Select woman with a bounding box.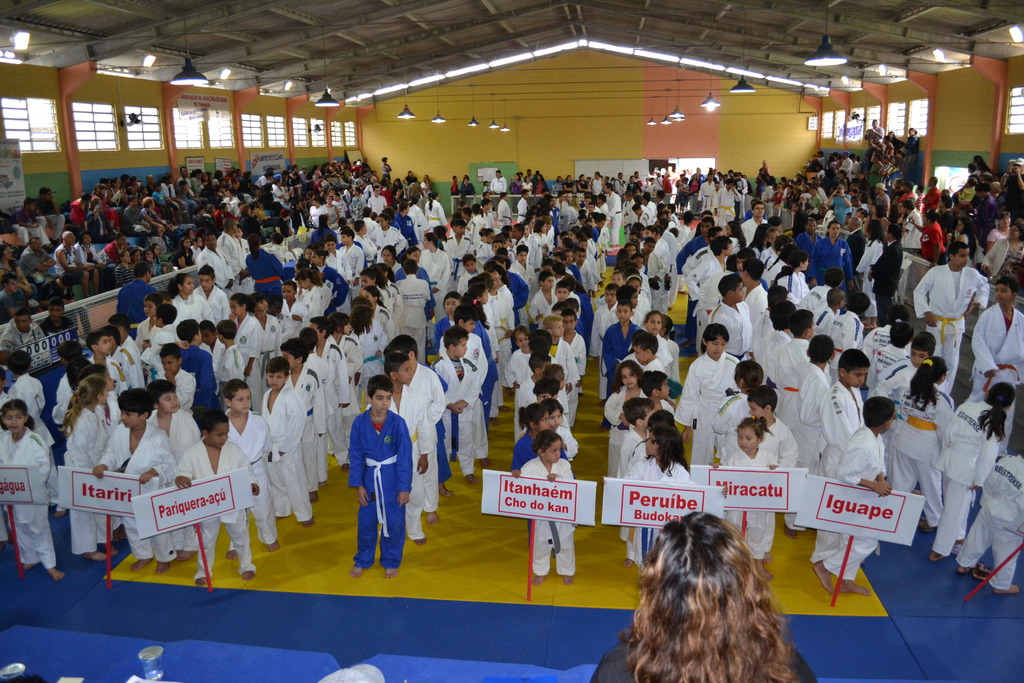
[981, 218, 1023, 294].
